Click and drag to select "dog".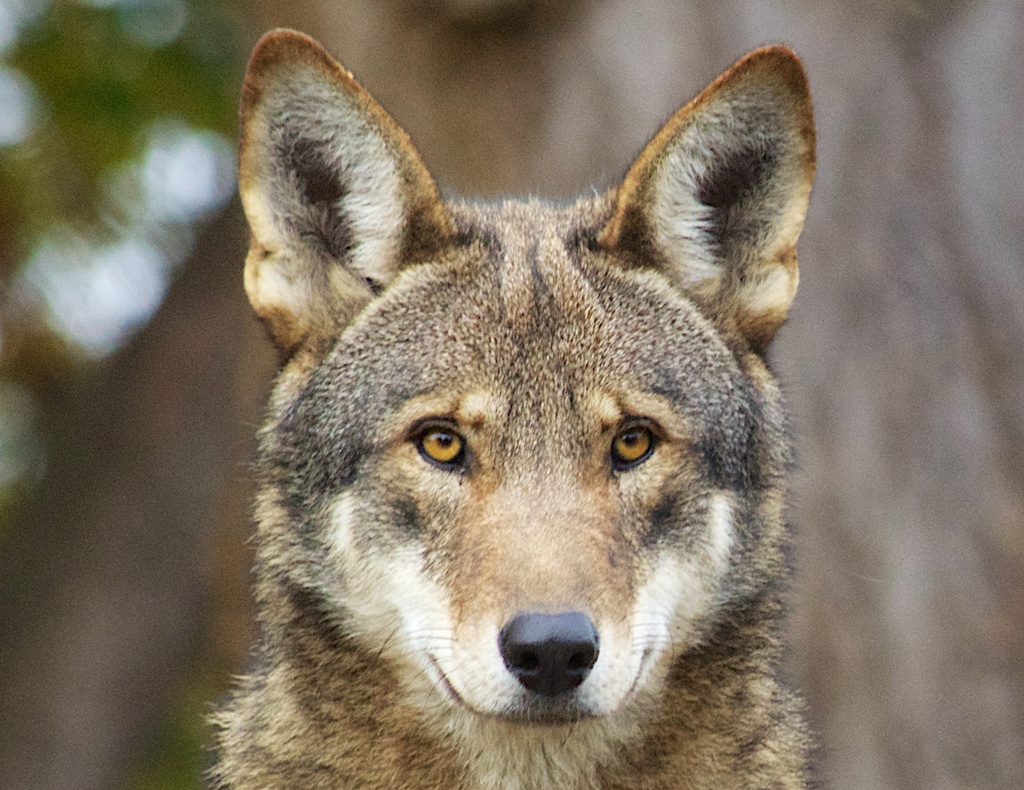
Selection: bbox=[198, 29, 819, 789].
